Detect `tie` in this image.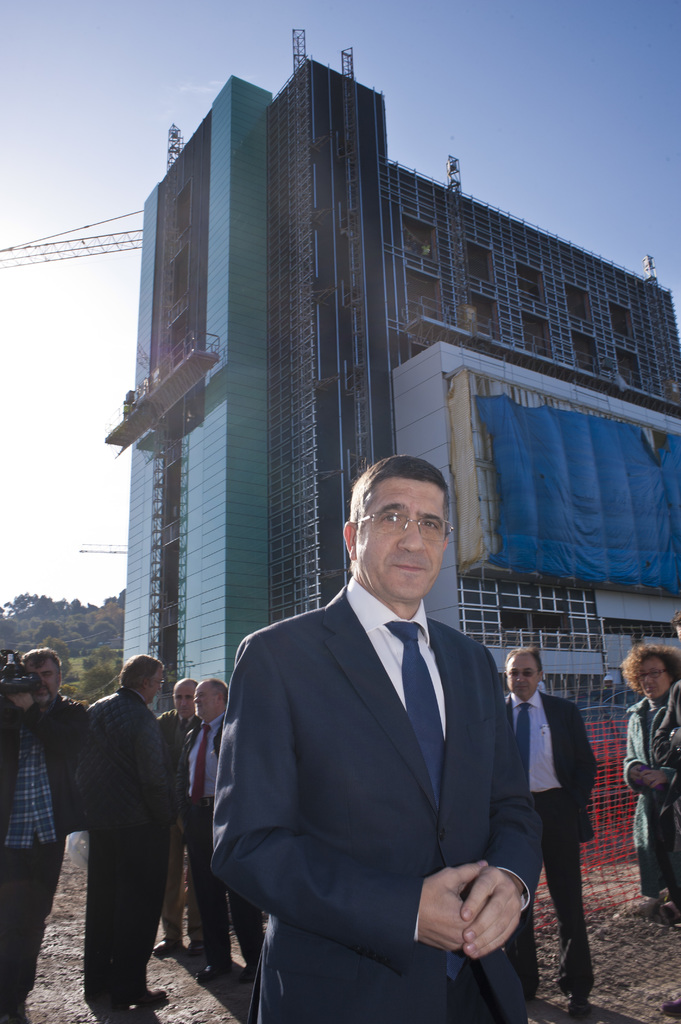
Detection: pyautogui.locateOnScreen(384, 619, 445, 800).
